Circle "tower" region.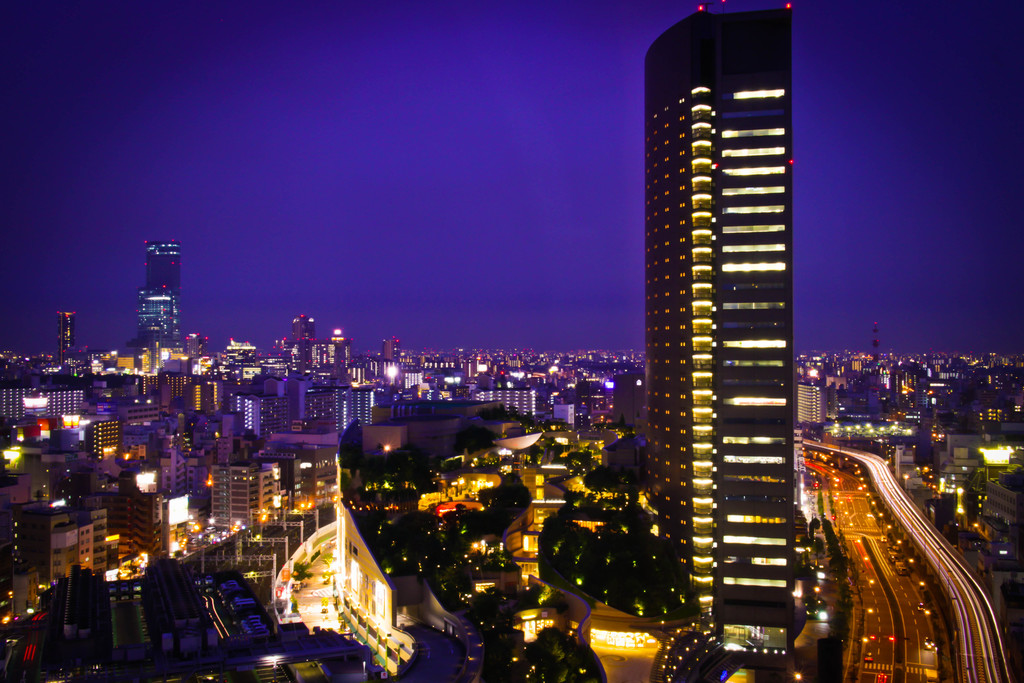
Region: bbox(288, 313, 317, 347).
